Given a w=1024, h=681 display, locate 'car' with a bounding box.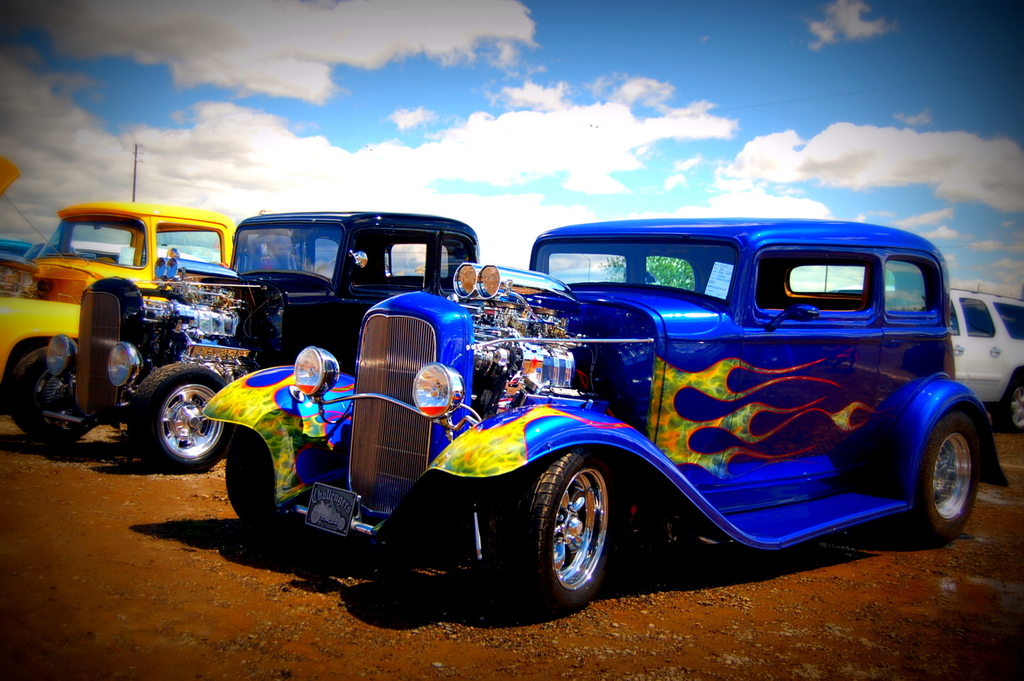
Located: <box>200,214,1012,618</box>.
